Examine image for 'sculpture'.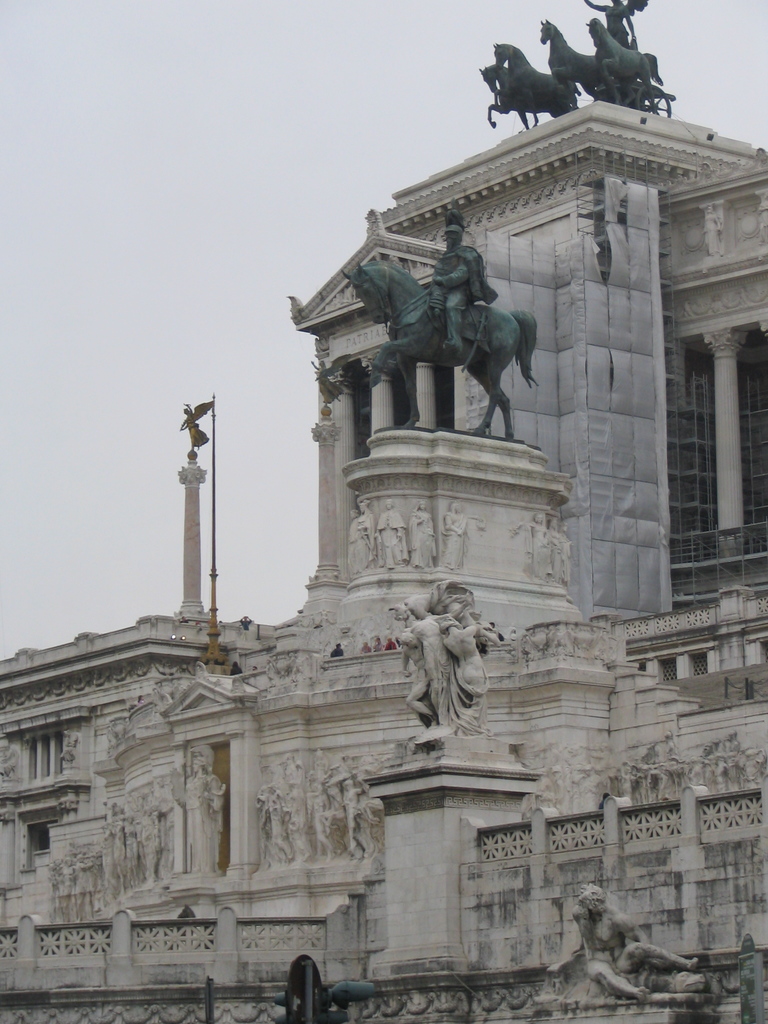
Examination result: l=266, t=658, r=300, b=684.
